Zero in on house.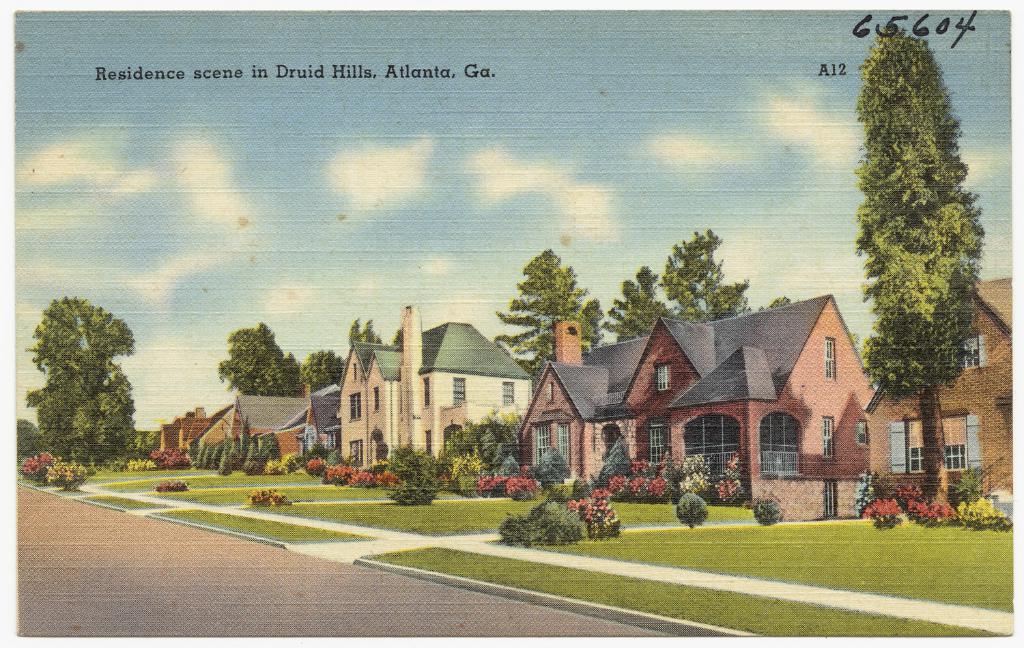
Zeroed in: 514, 291, 877, 518.
